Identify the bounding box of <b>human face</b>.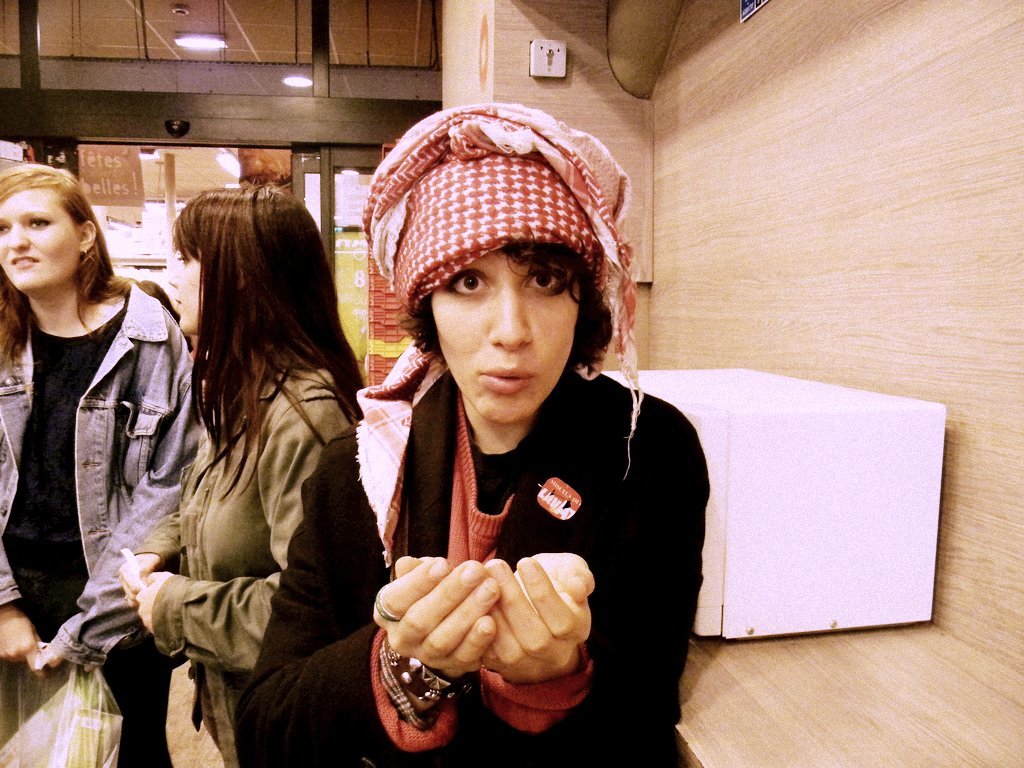
BBox(167, 243, 205, 335).
